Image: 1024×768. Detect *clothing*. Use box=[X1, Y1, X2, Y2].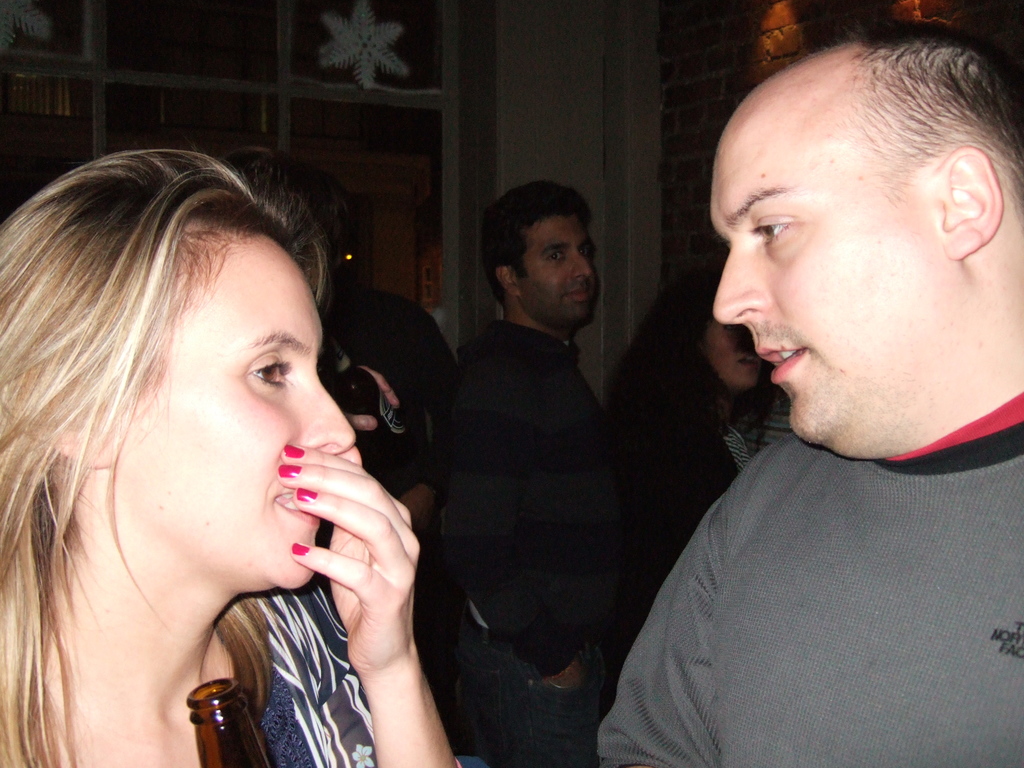
box=[327, 278, 460, 474].
